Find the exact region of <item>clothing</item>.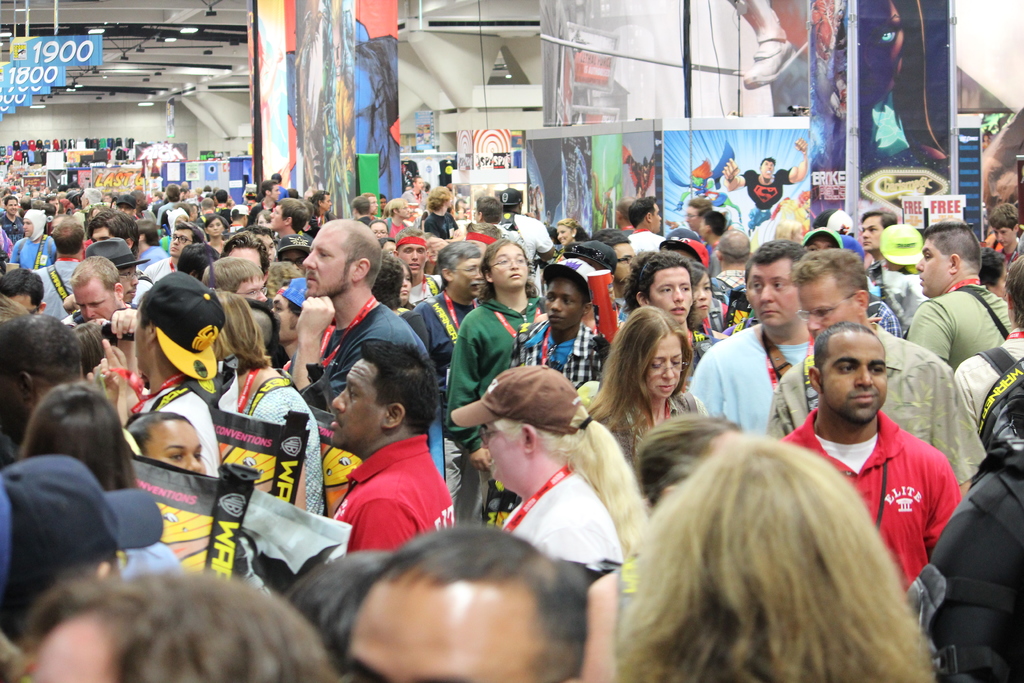
Exact region: [left=765, top=322, right=985, bottom=481].
